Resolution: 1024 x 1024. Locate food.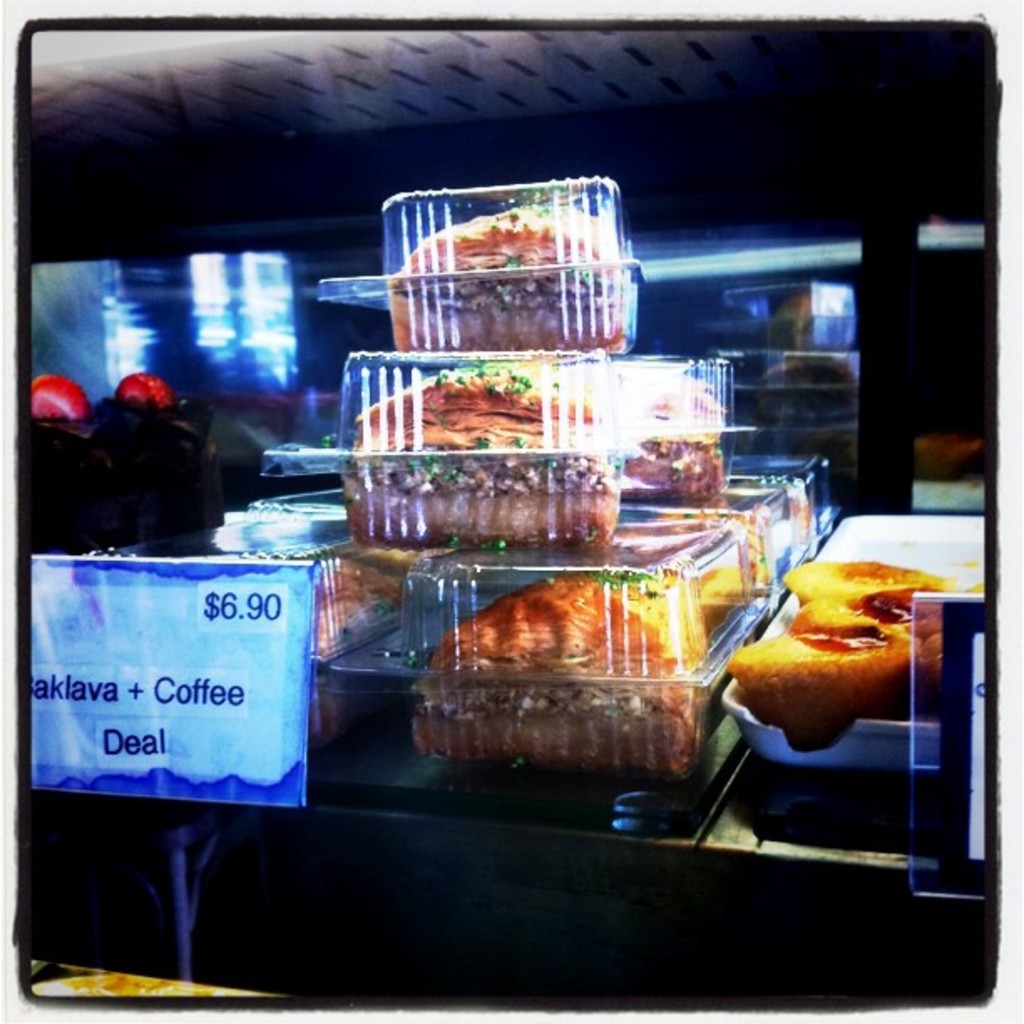
Rect(648, 507, 778, 591).
